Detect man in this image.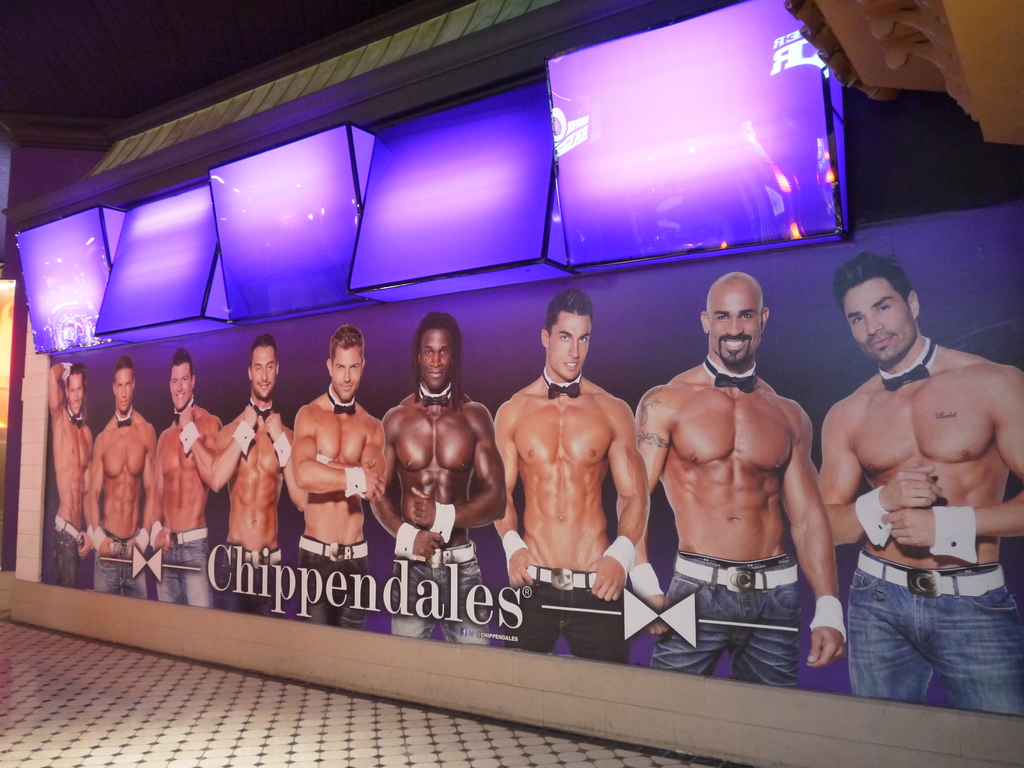
Detection: [x1=51, y1=360, x2=96, y2=585].
